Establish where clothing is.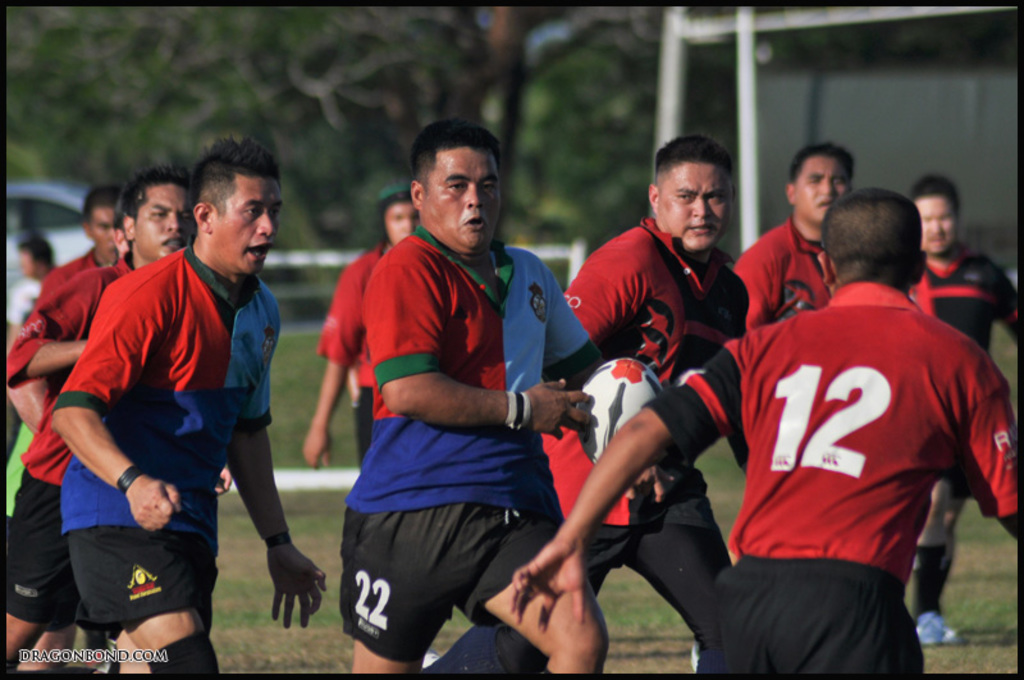
Established at (321, 237, 403, 461).
